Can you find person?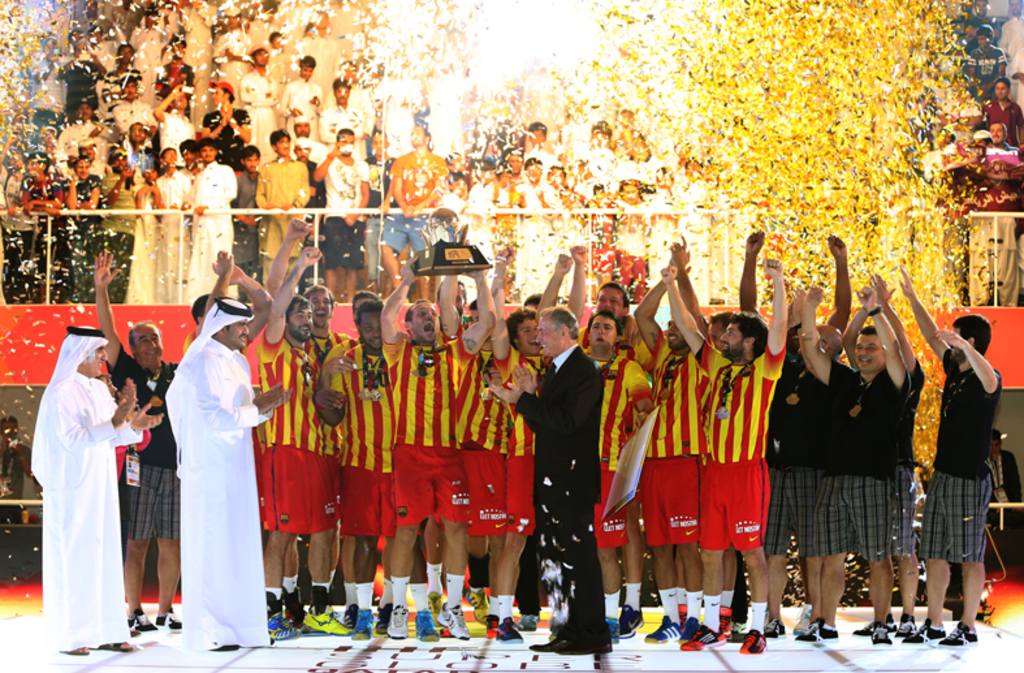
Yes, bounding box: x1=258, y1=246, x2=340, y2=639.
